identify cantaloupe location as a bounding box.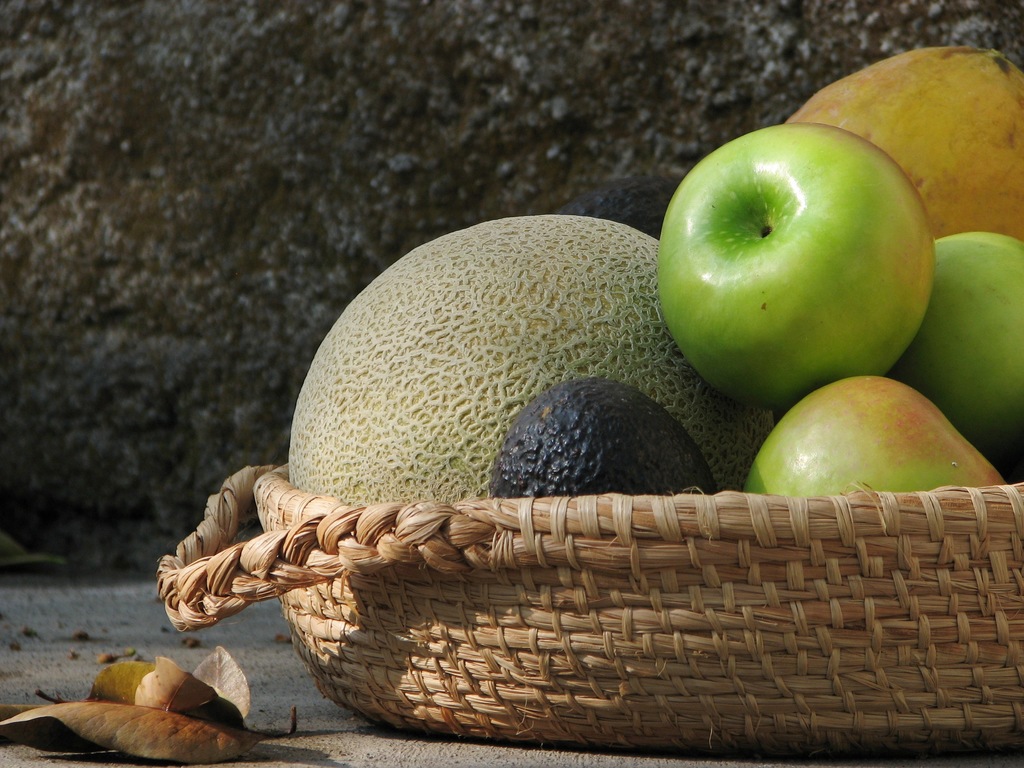
<box>285,212,780,508</box>.
